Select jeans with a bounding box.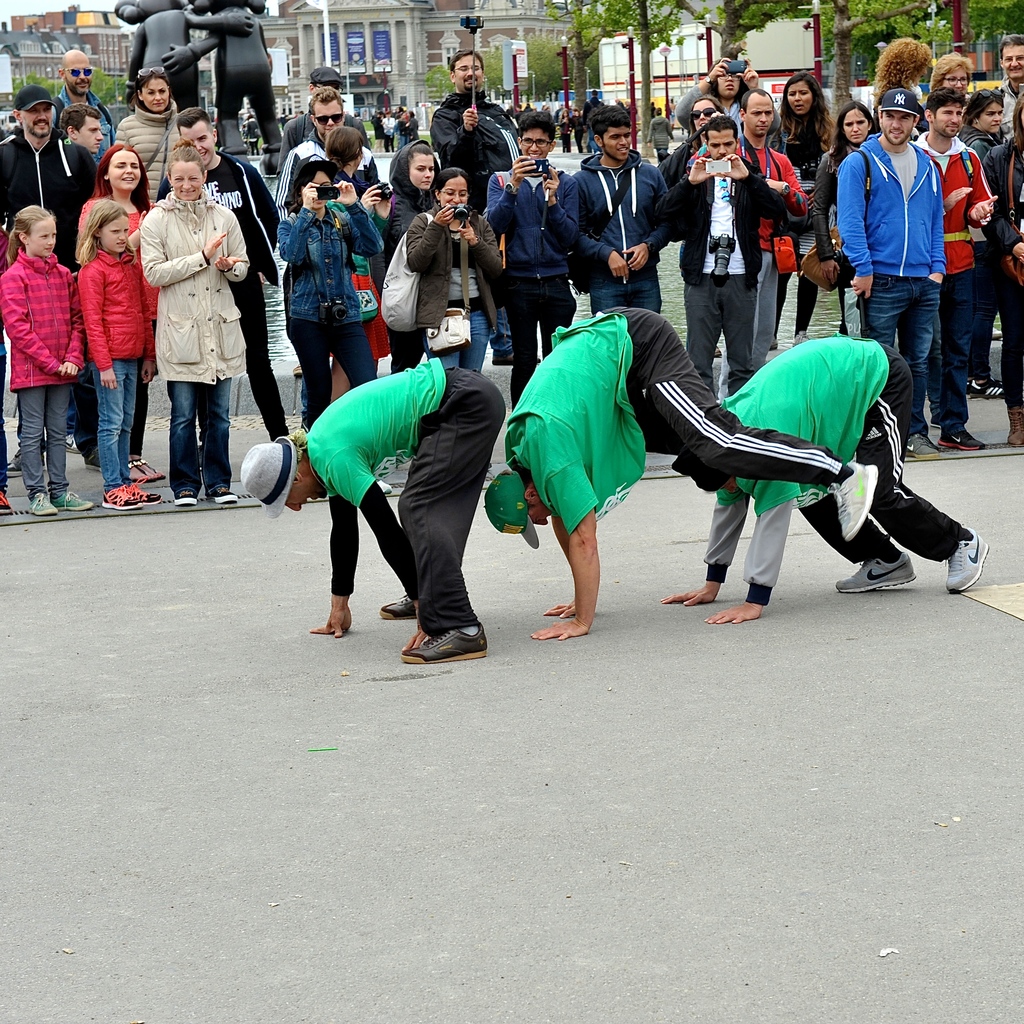
<bbox>933, 259, 993, 452</bbox>.
